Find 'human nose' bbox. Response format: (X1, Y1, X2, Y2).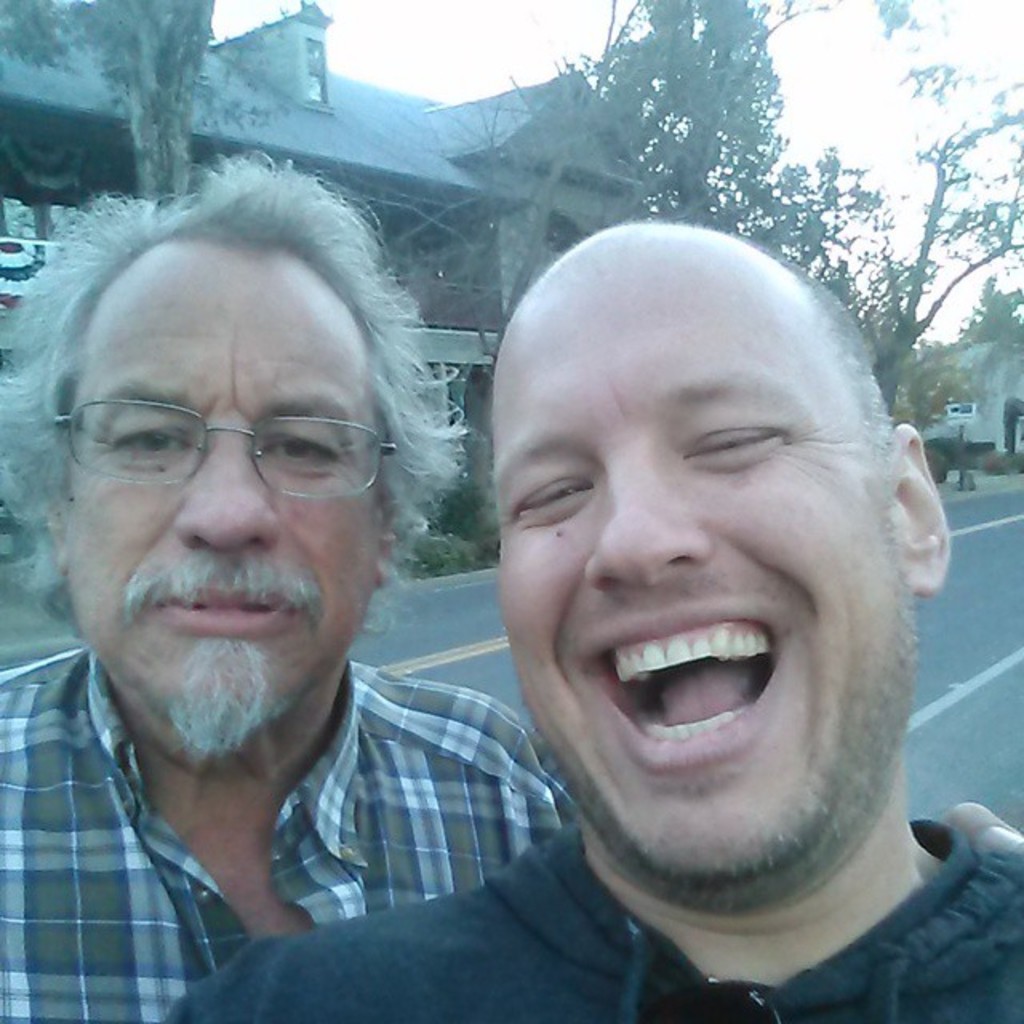
(168, 418, 277, 562).
